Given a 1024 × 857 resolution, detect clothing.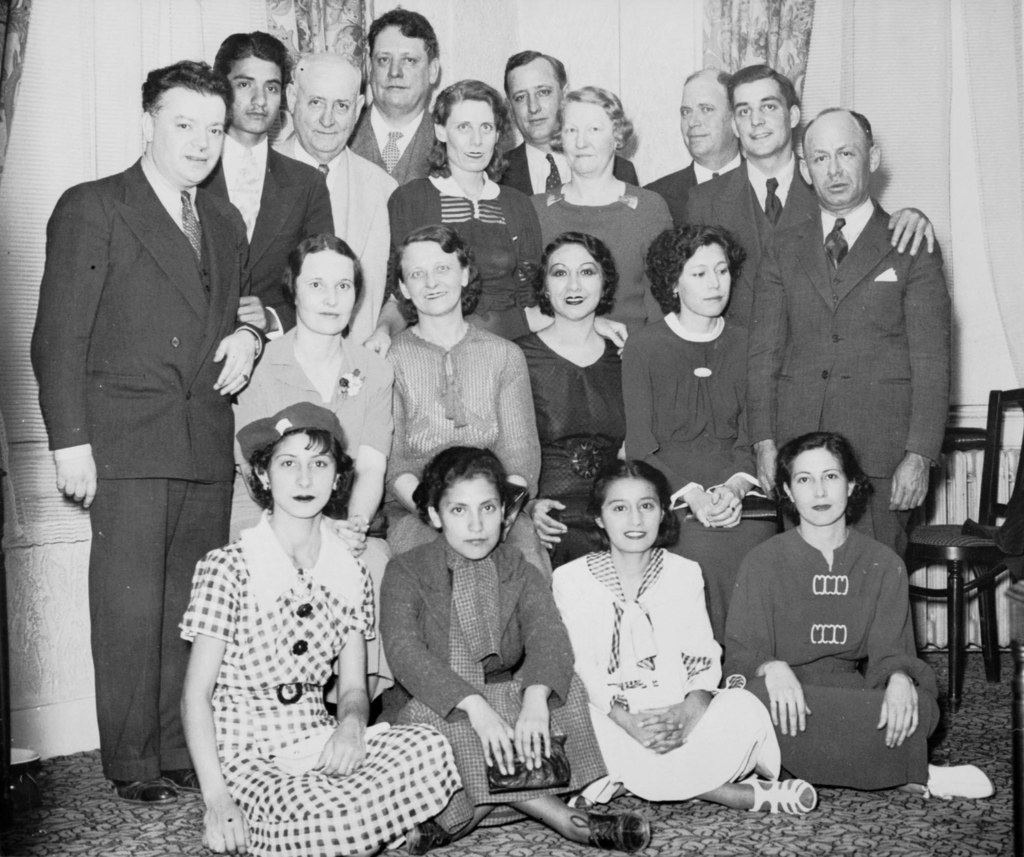
locate(550, 543, 781, 810).
